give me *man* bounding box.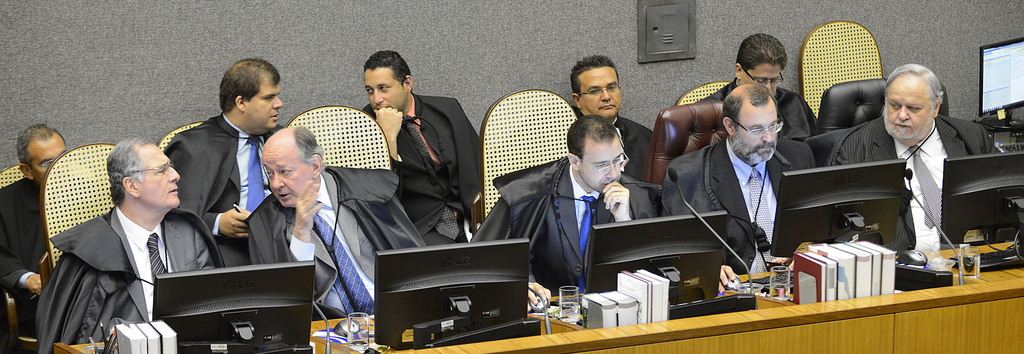
(561, 53, 659, 184).
